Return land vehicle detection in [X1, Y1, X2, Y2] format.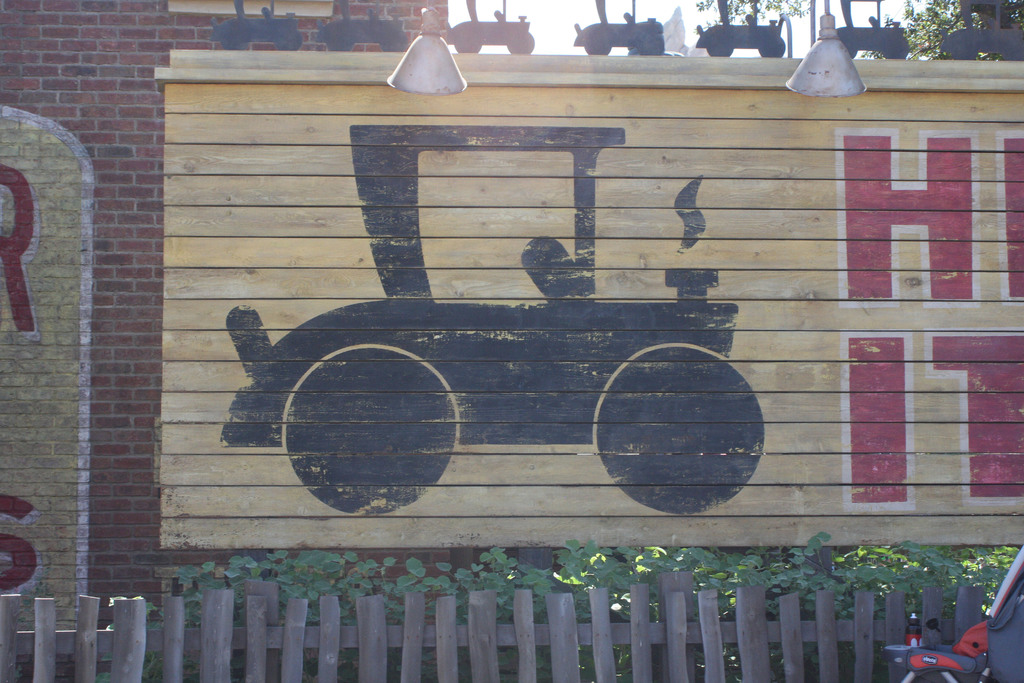
[218, 125, 762, 513].
